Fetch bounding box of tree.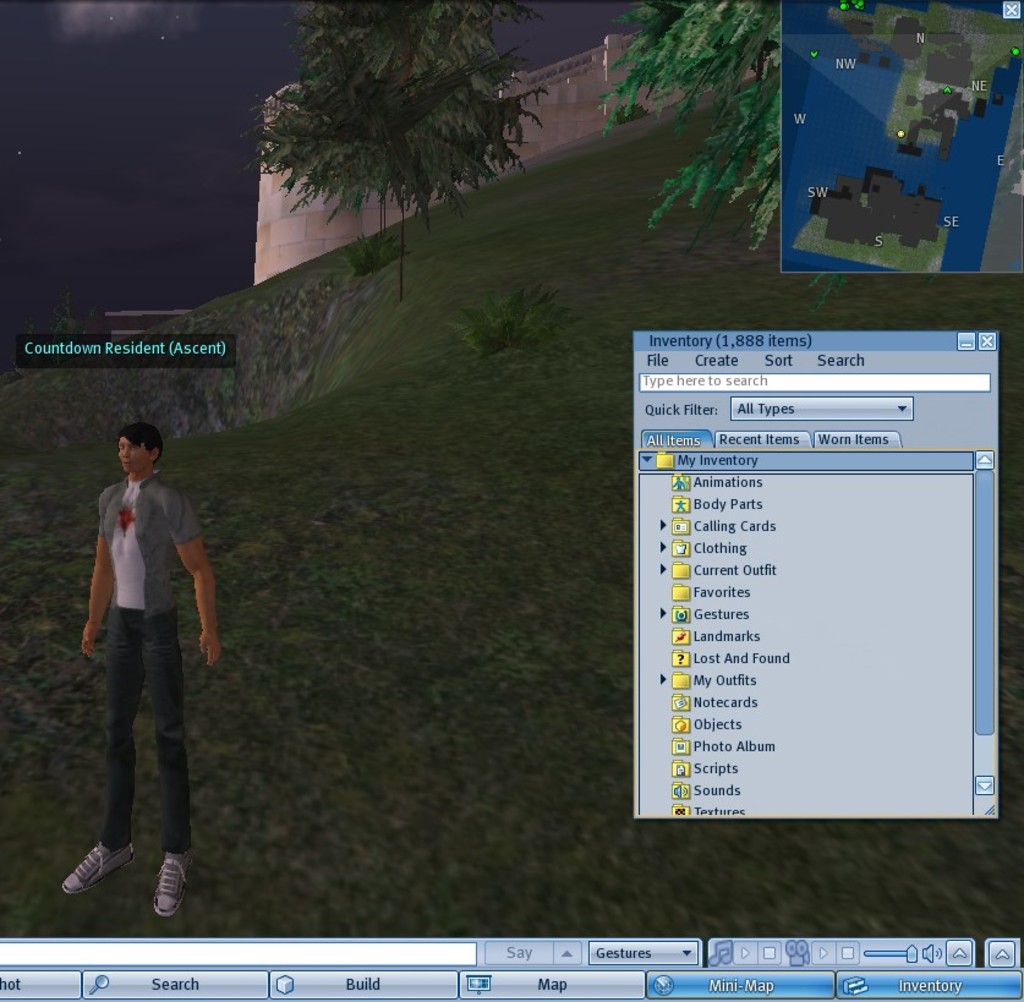
Bbox: (x1=248, y1=0, x2=543, y2=305).
